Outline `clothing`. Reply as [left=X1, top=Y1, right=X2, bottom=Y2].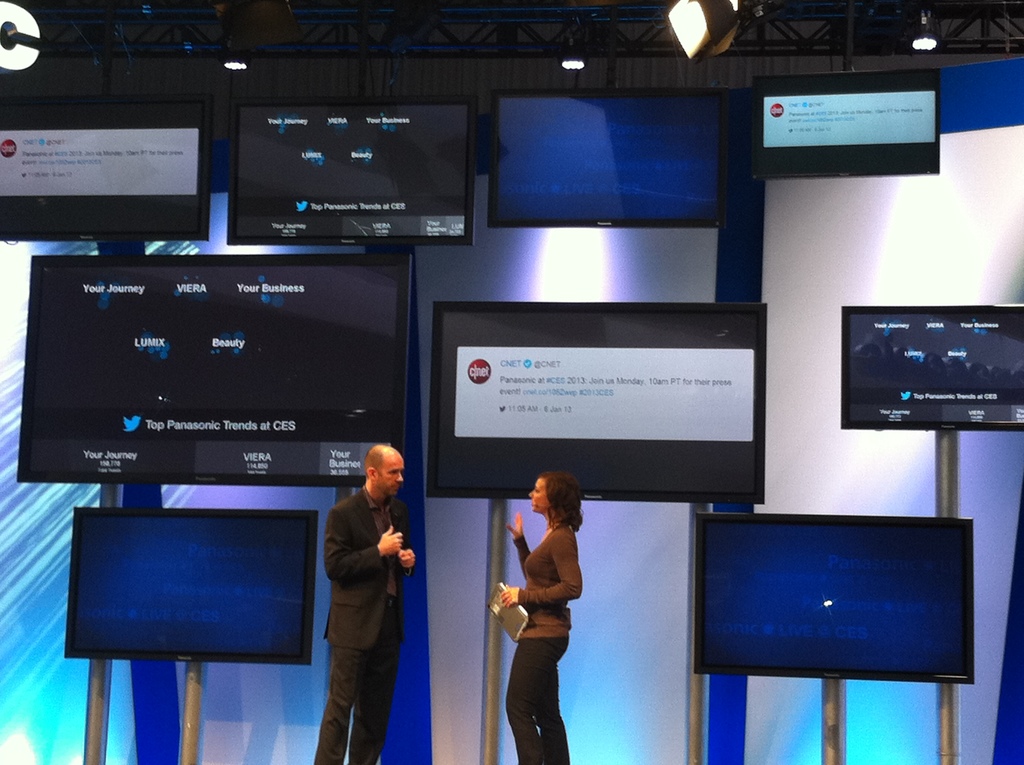
[left=304, top=458, right=415, bottom=734].
